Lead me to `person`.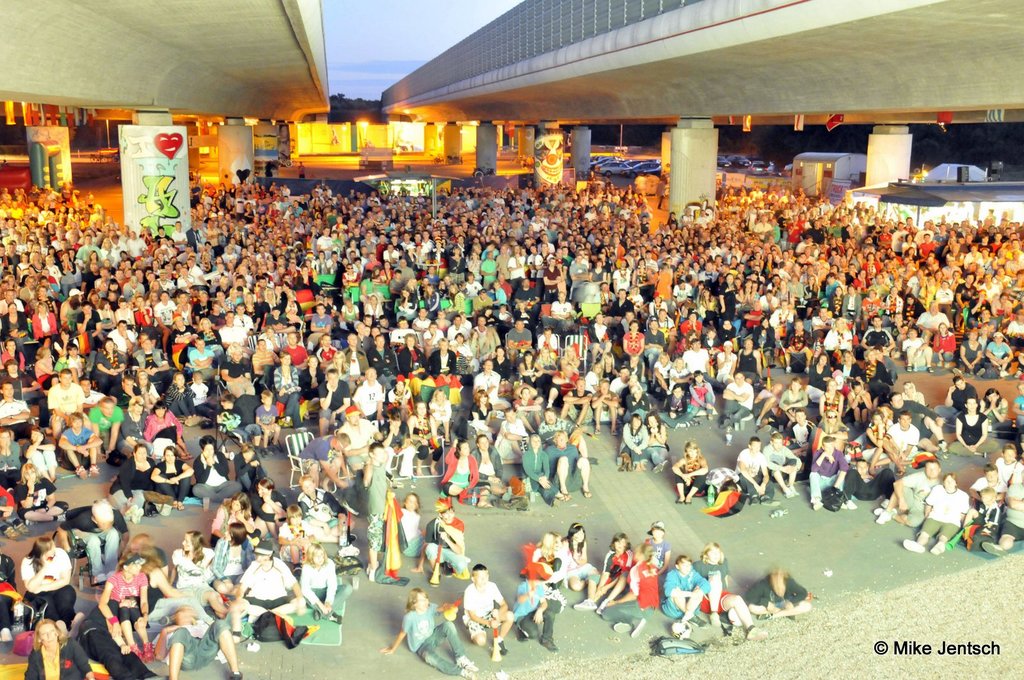
Lead to (670, 278, 692, 313).
